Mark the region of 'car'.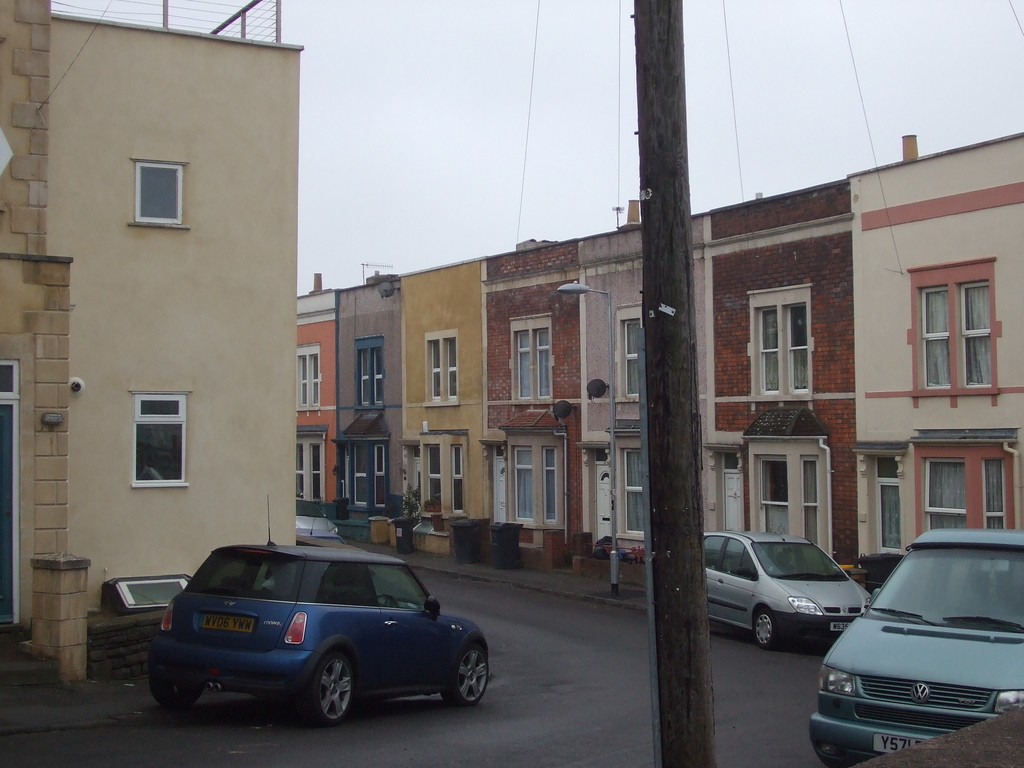
Region: bbox(810, 532, 1023, 767).
